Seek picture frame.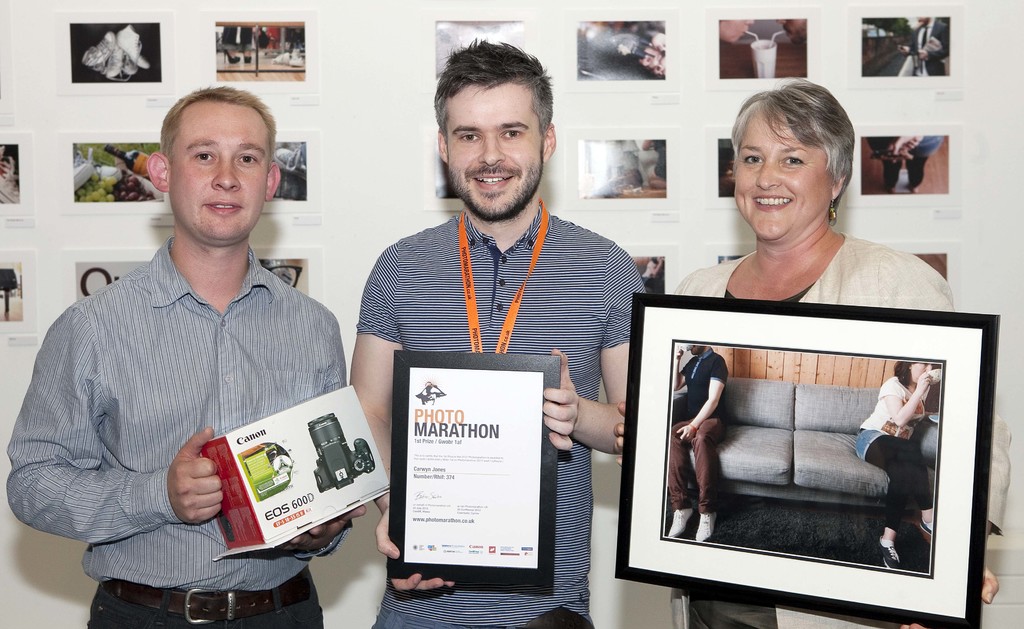
566,11,682,92.
